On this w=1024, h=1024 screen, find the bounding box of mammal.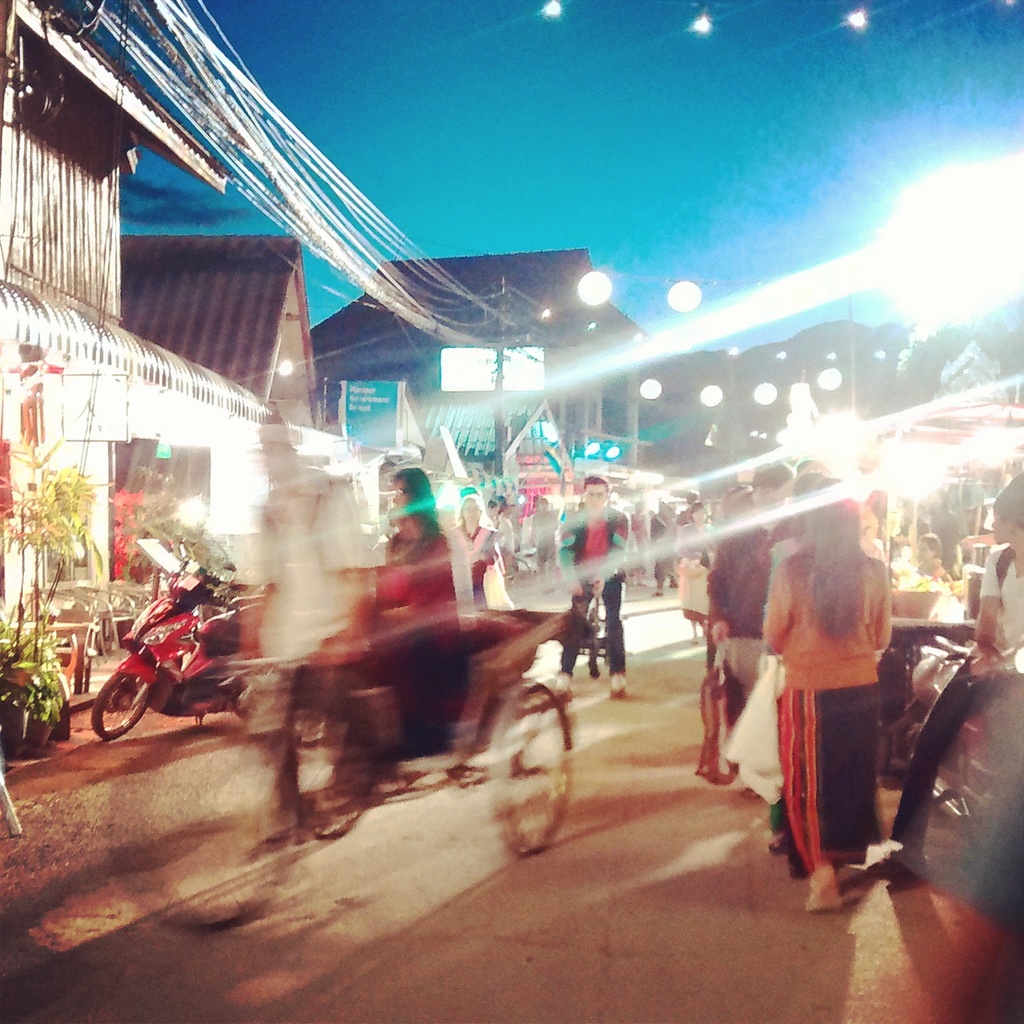
Bounding box: 758, 493, 900, 902.
